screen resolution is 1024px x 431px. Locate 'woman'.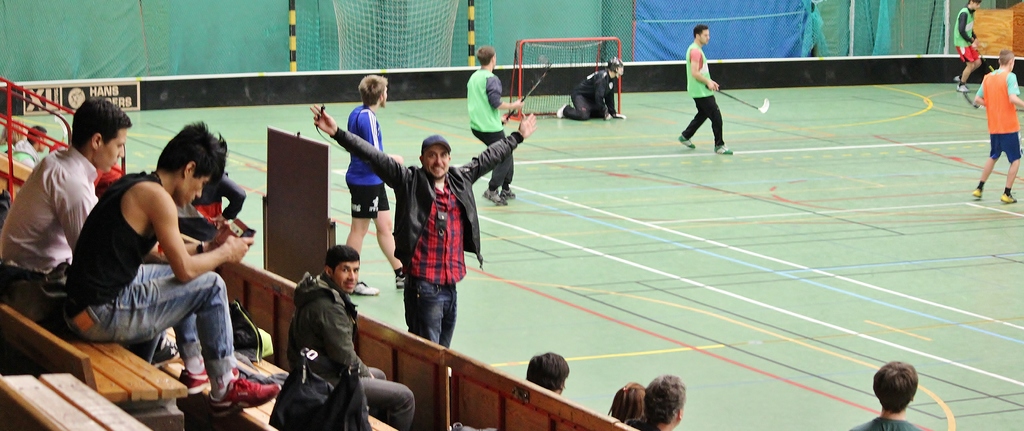
select_region(611, 381, 650, 420).
